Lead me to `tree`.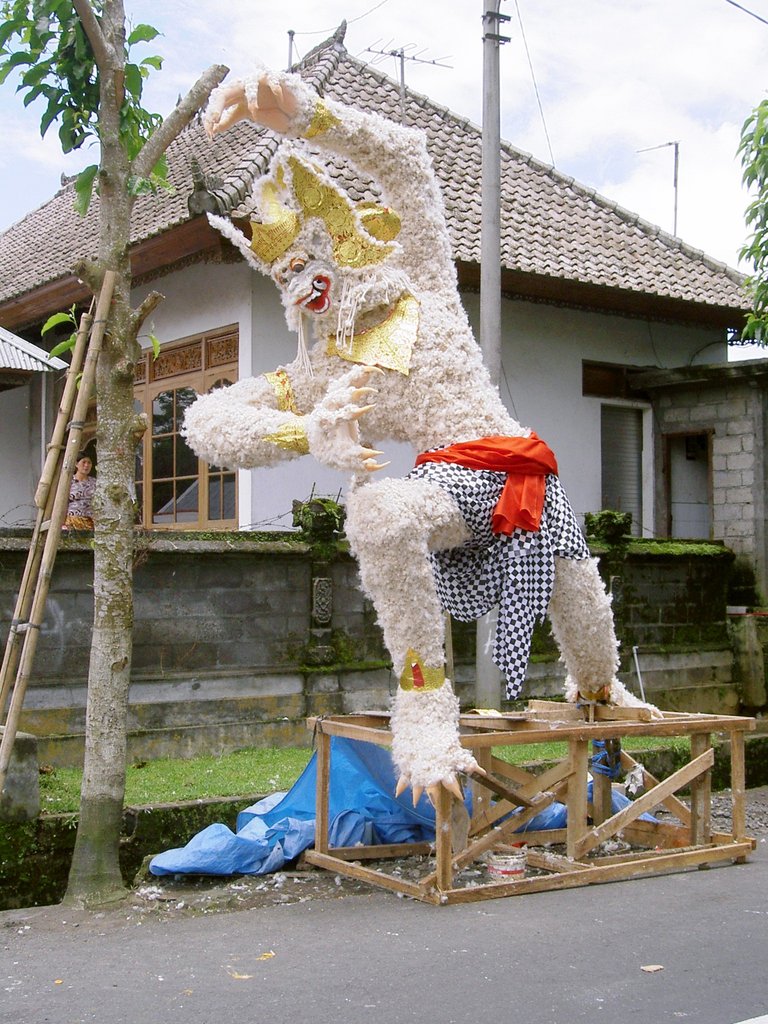
Lead to region(730, 97, 767, 348).
